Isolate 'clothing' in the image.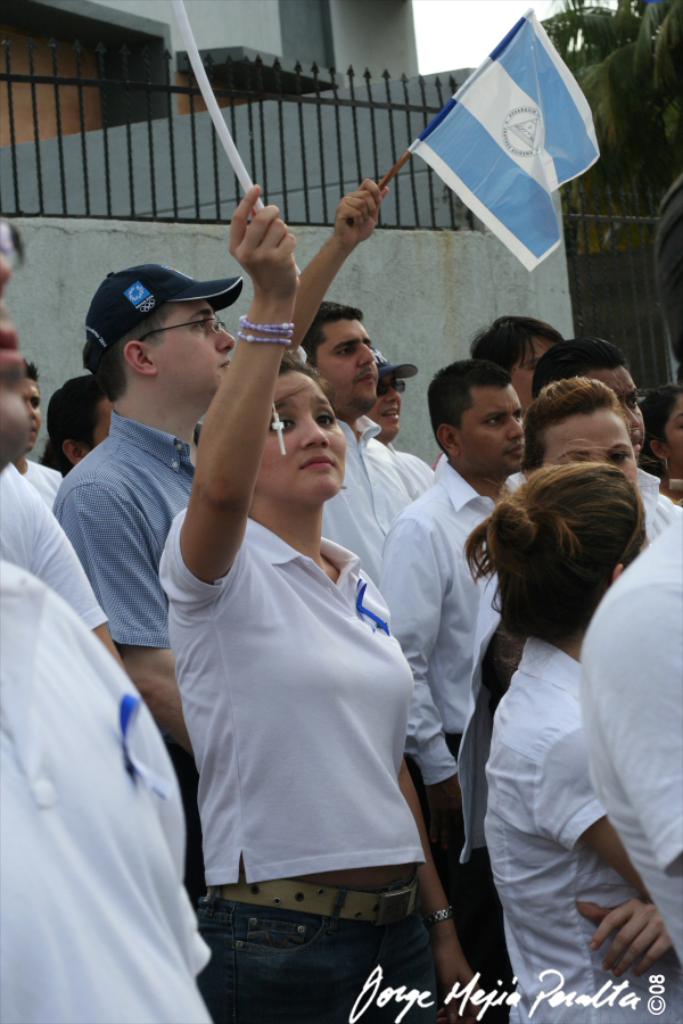
Isolated region: bbox=(371, 449, 529, 1021).
